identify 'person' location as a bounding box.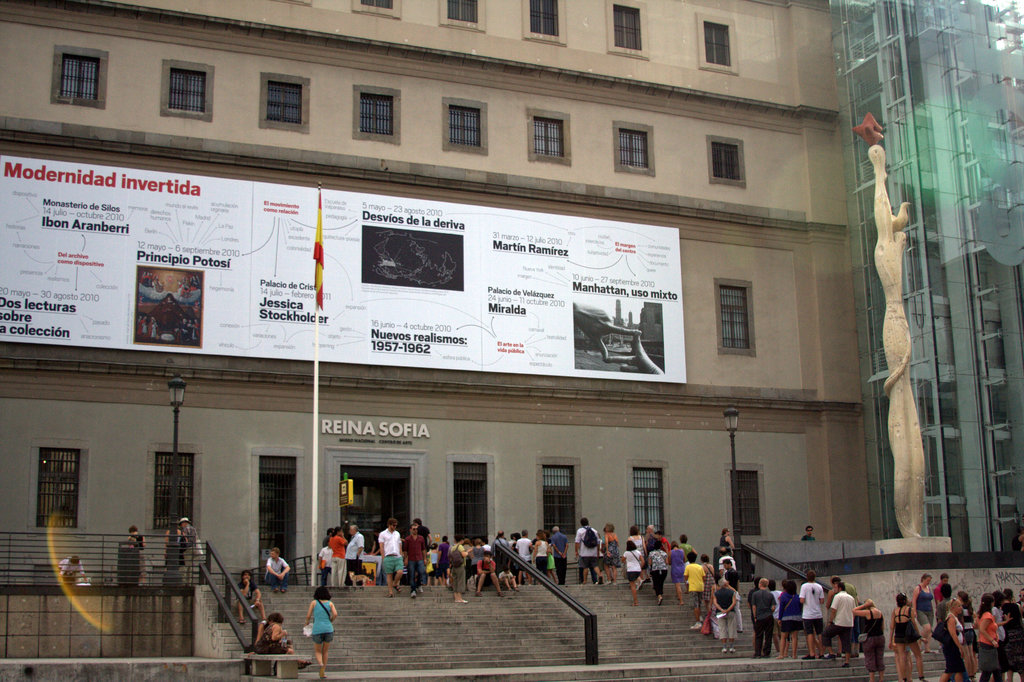
[x1=413, y1=517, x2=433, y2=575].
